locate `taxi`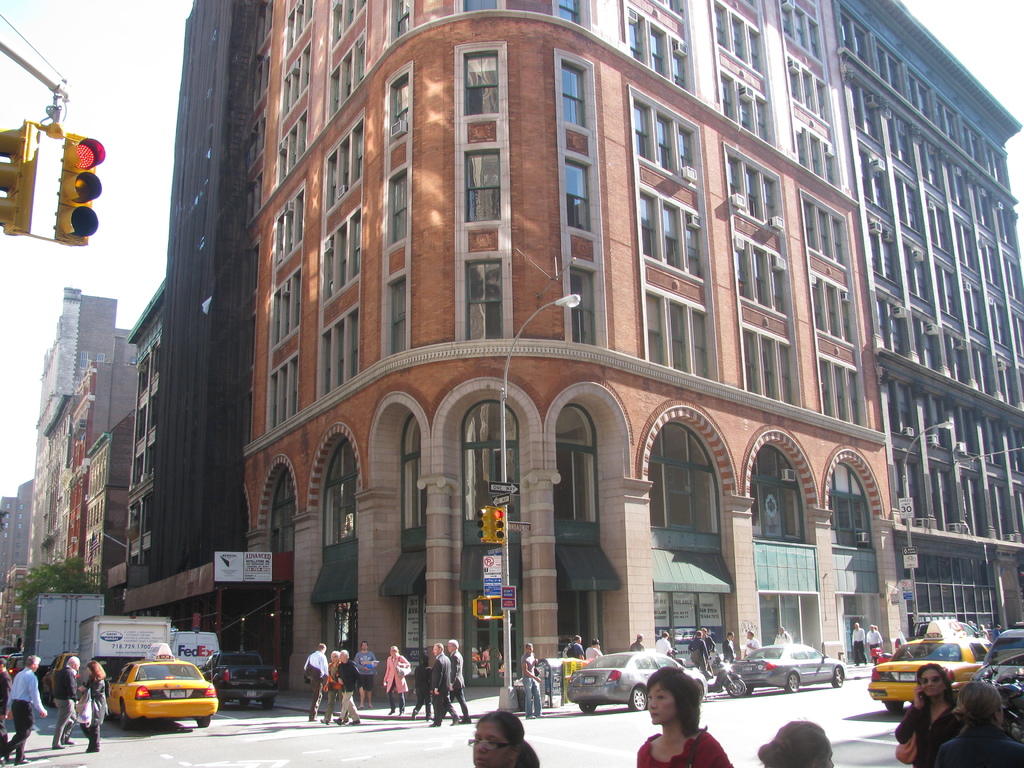
region(79, 653, 220, 738)
